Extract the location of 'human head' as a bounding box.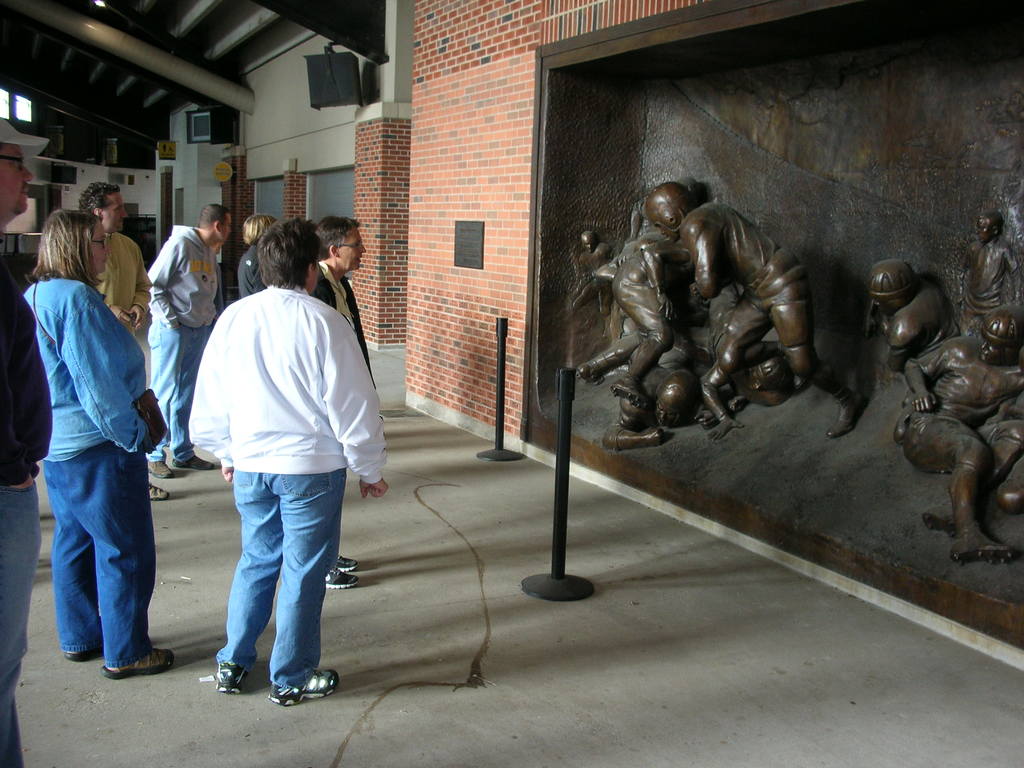
x1=867 y1=258 x2=911 y2=311.
